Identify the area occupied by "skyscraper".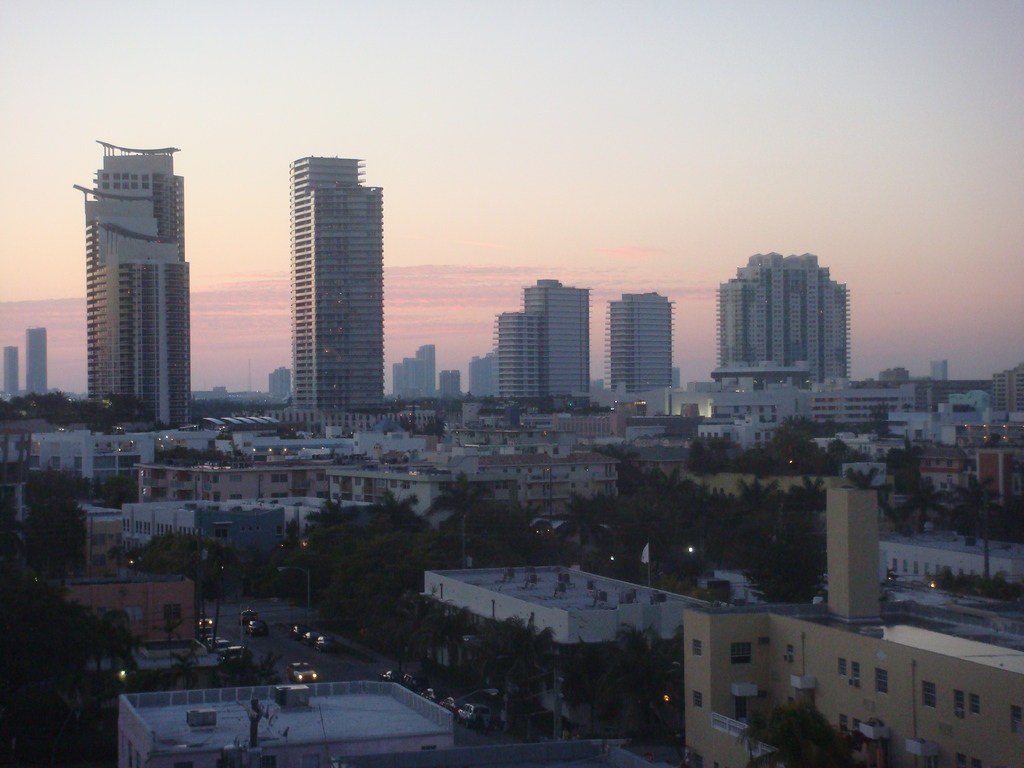
Area: 74/141/196/426.
